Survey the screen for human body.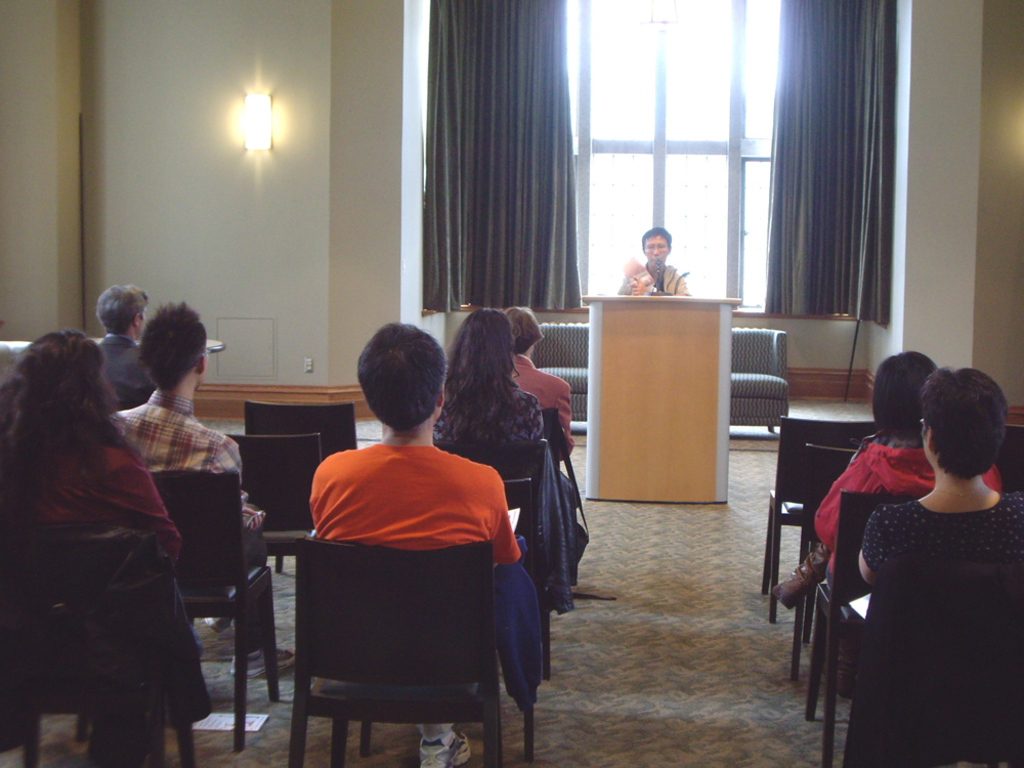
Survey found: 780 358 994 606.
